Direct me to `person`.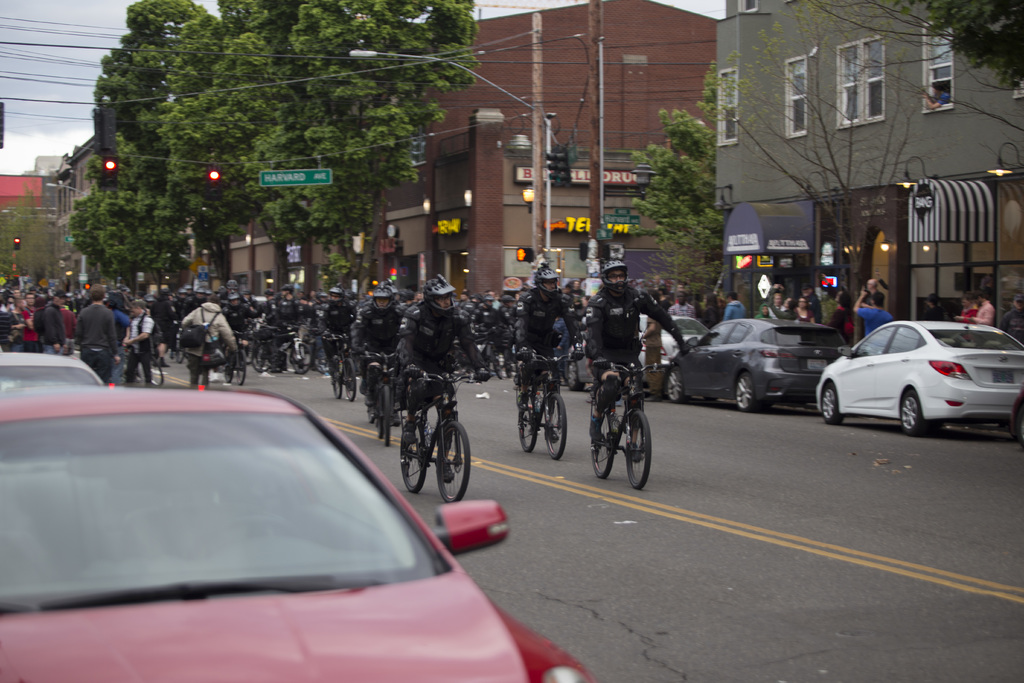
Direction: pyautogui.locateOnScreen(852, 288, 893, 332).
